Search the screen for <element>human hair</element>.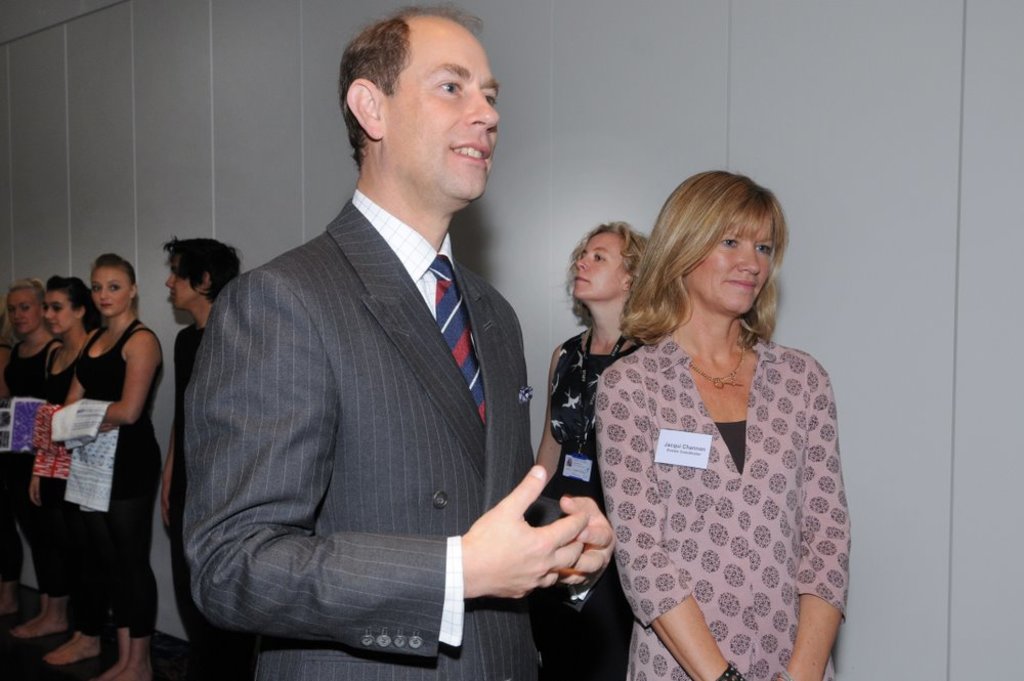
Found at 160/231/243/302.
